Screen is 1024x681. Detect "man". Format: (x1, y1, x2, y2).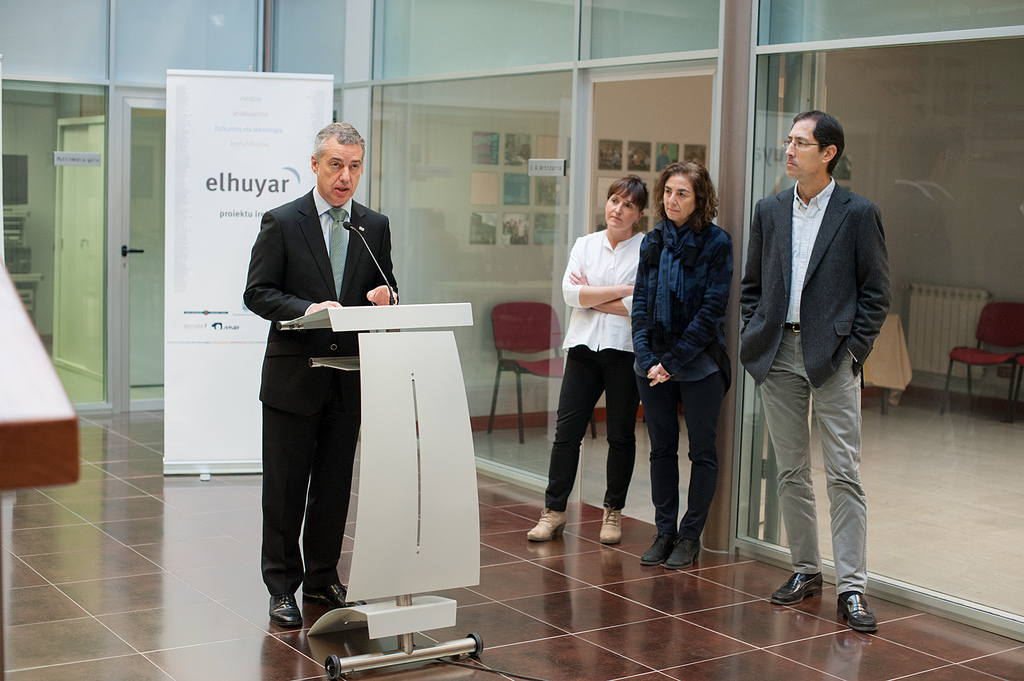
(227, 118, 392, 641).
